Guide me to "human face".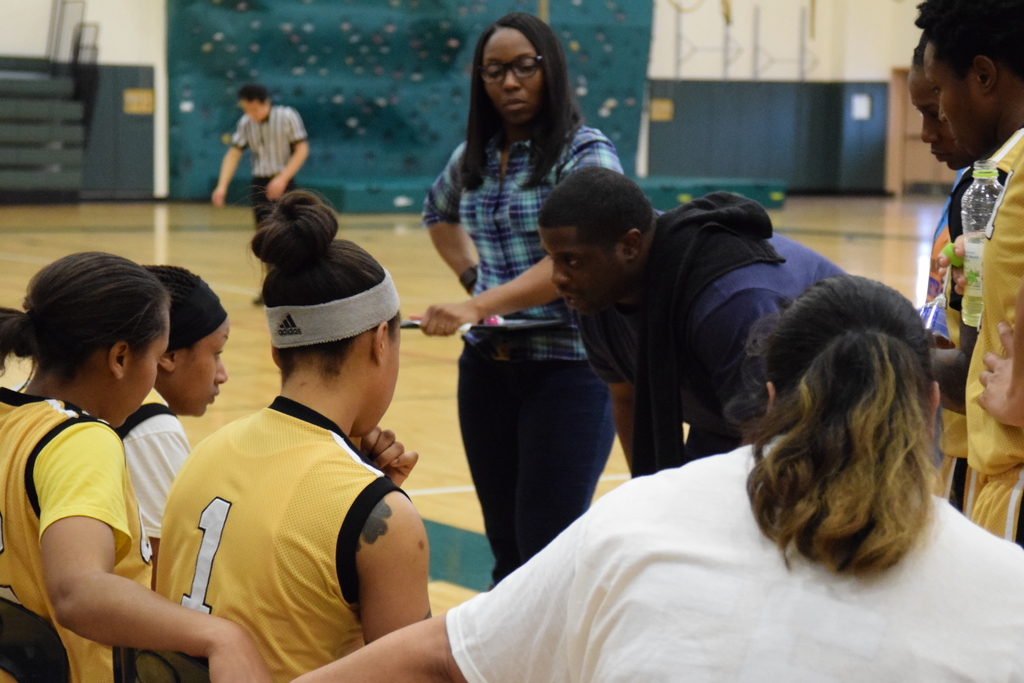
Guidance: <bbox>174, 318, 229, 415</bbox>.
